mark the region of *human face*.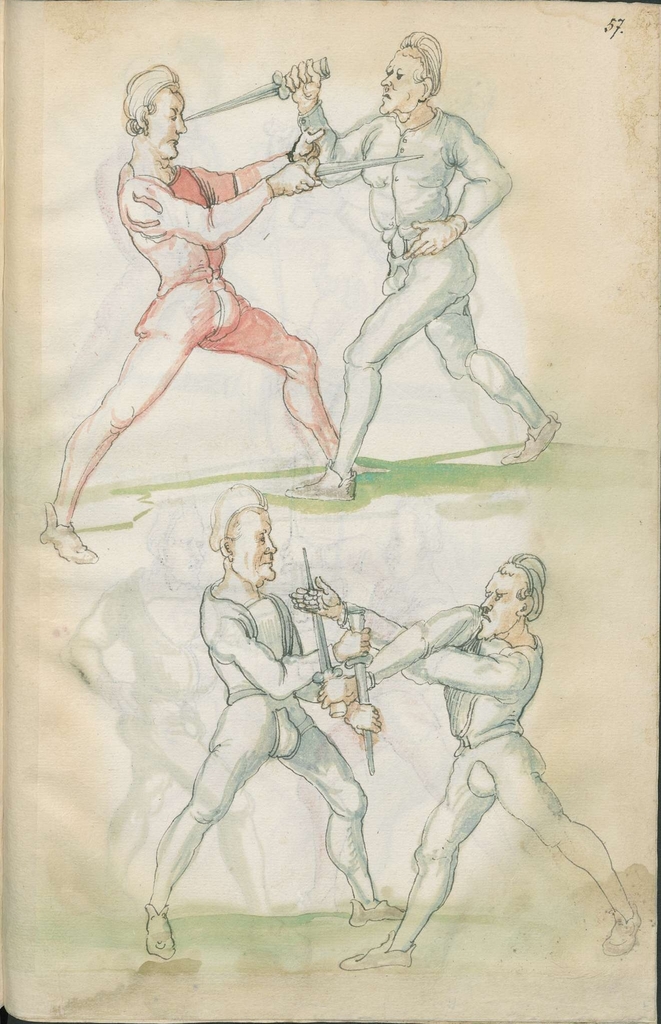
Region: l=245, t=512, r=280, b=582.
